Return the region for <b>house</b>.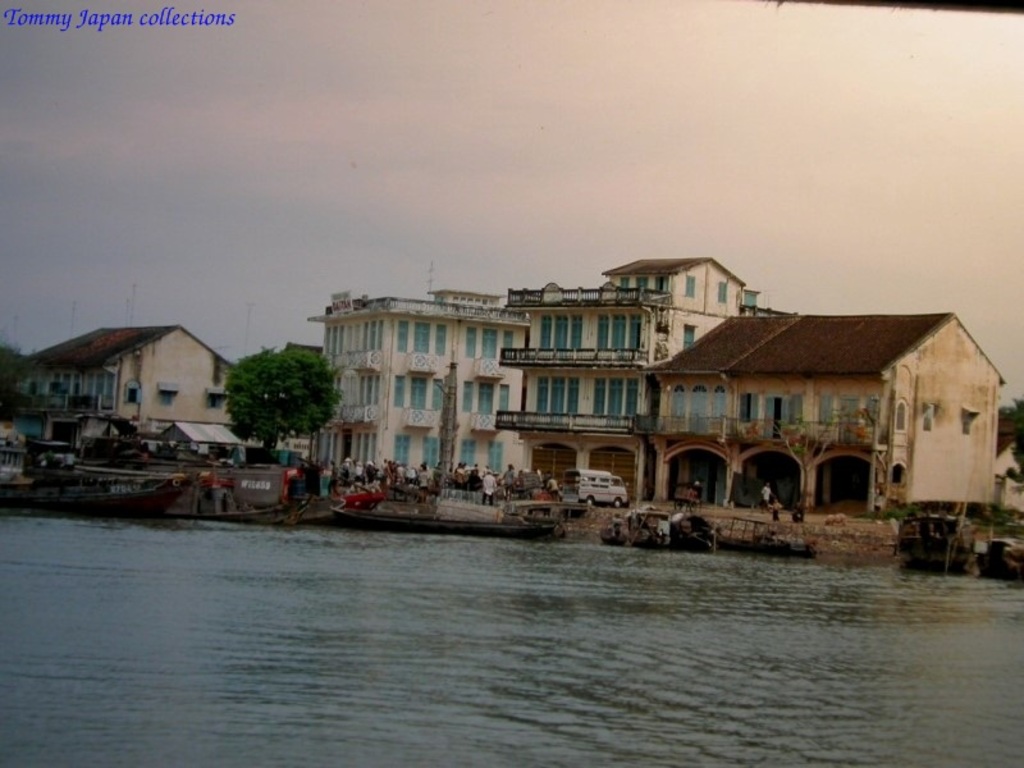
bbox=(301, 289, 532, 490).
